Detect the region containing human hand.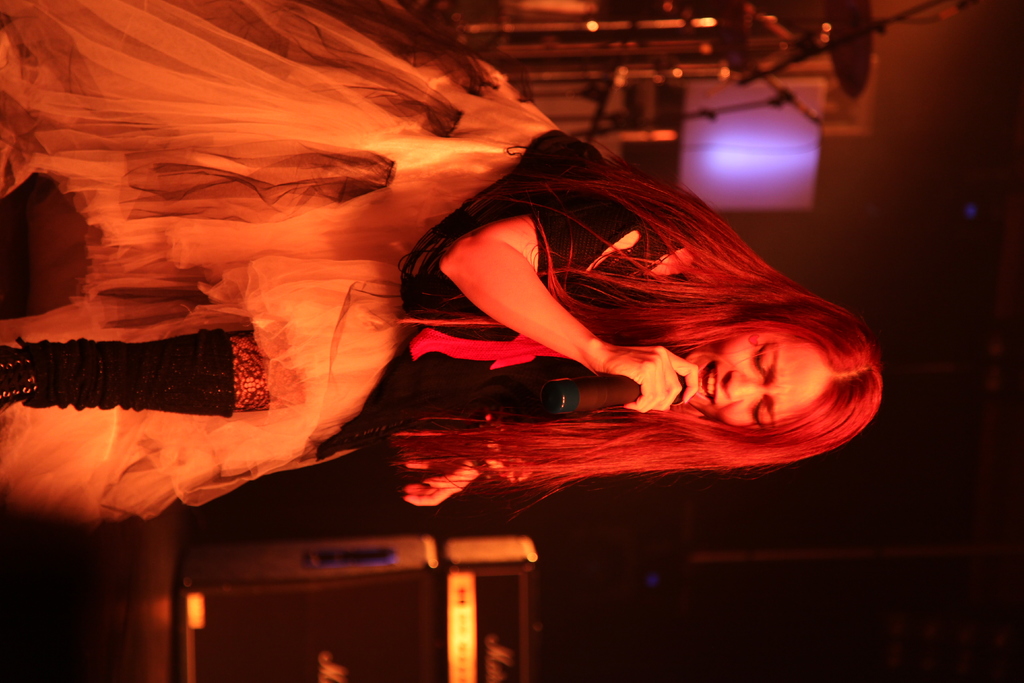
<region>636, 334, 709, 423</region>.
